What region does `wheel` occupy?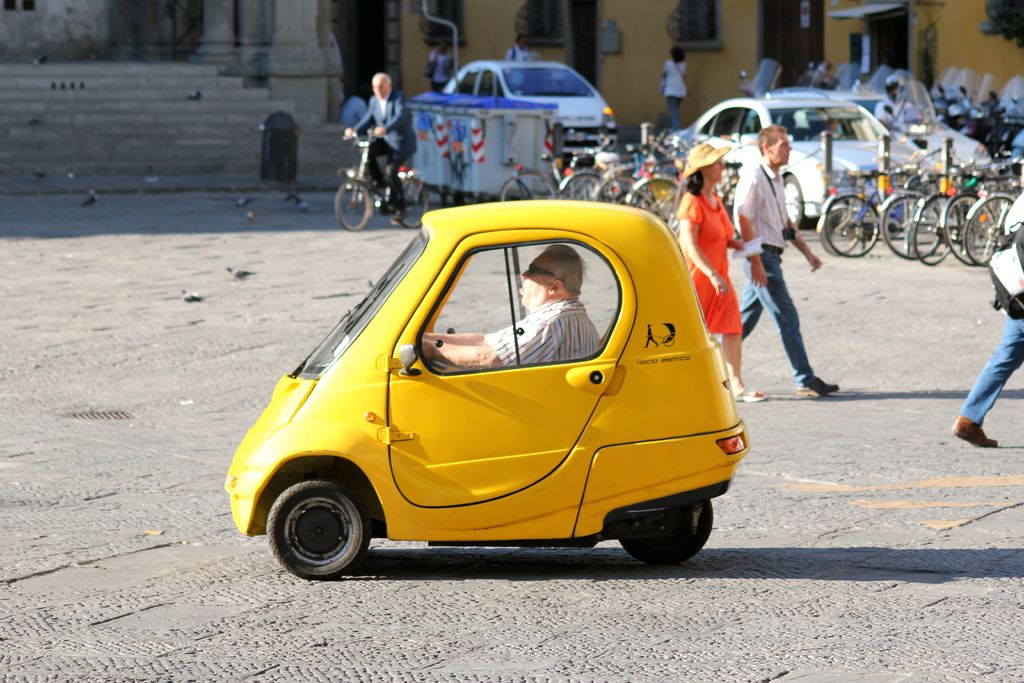
BBox(629, 181, 680, 220).
